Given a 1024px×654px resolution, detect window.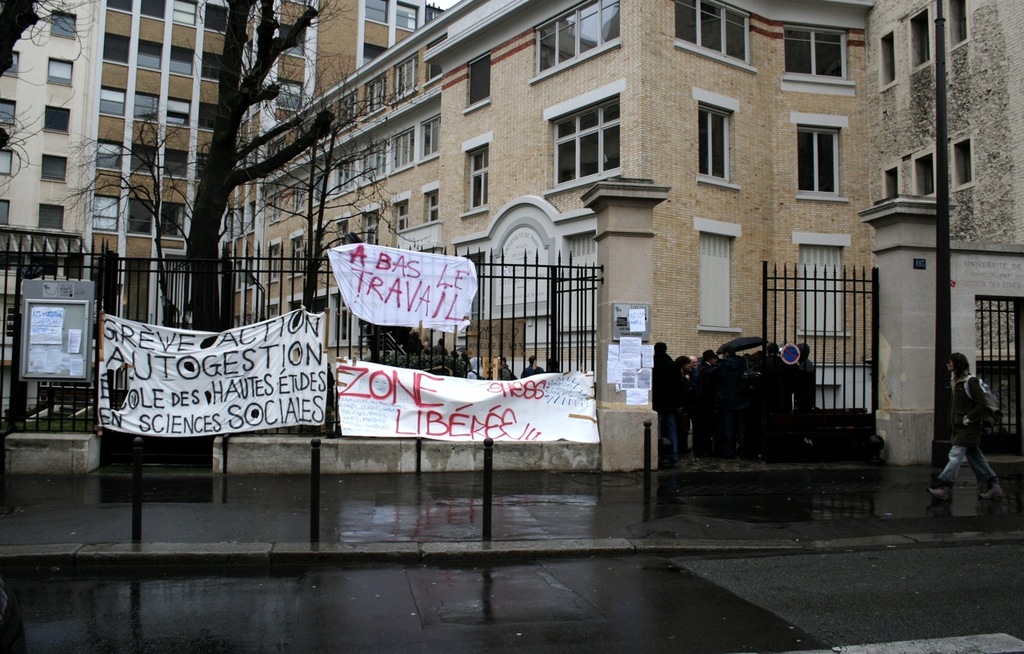
(171,45,194,82).
